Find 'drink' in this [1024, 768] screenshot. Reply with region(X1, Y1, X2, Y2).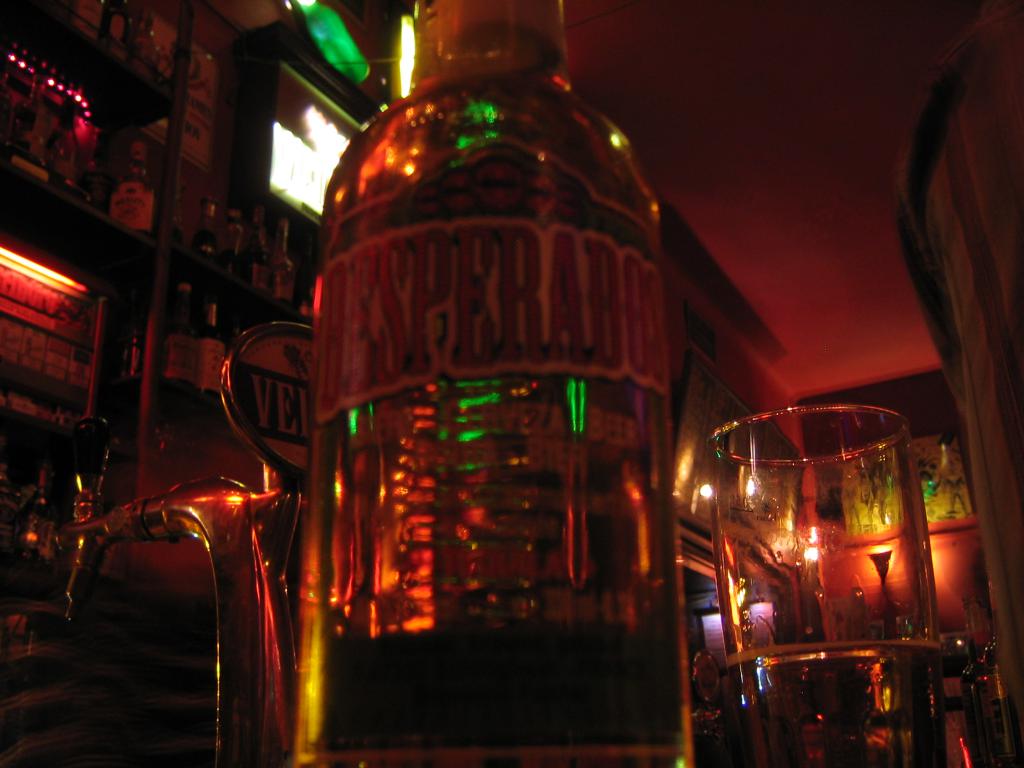
region(81, 129, 106, 214).
